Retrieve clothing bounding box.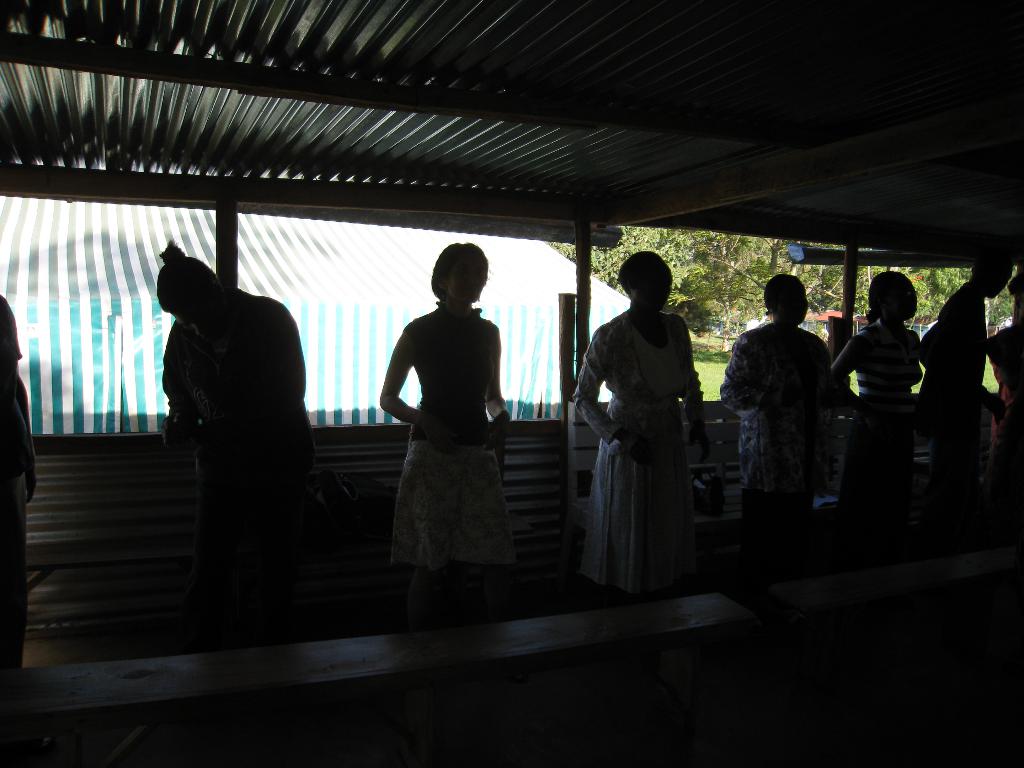
Bounding box: bbox=[378, 437, 521, 563].
